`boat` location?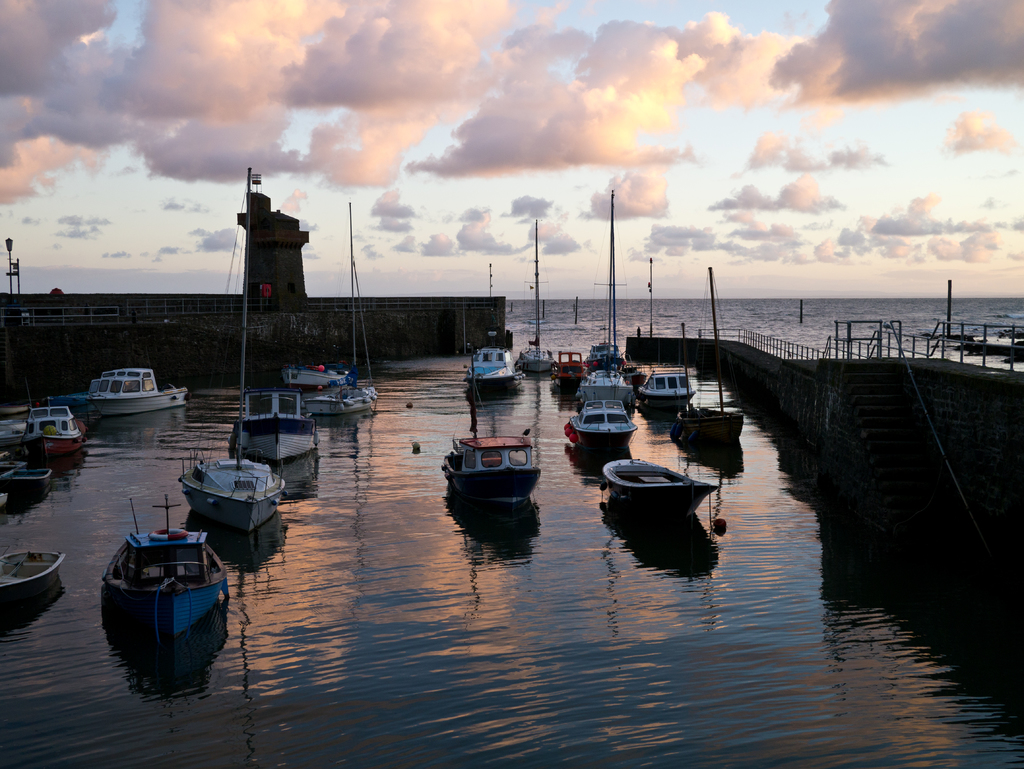
region(178, 163, 288, 532)
